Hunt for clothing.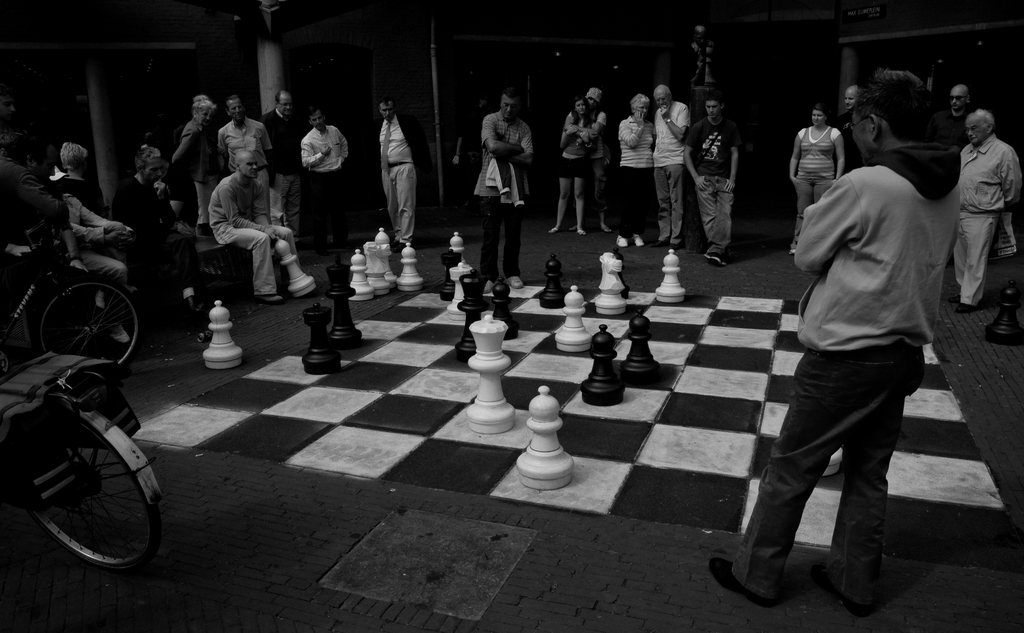
Hunted down at (54, 185, 136, 283).
